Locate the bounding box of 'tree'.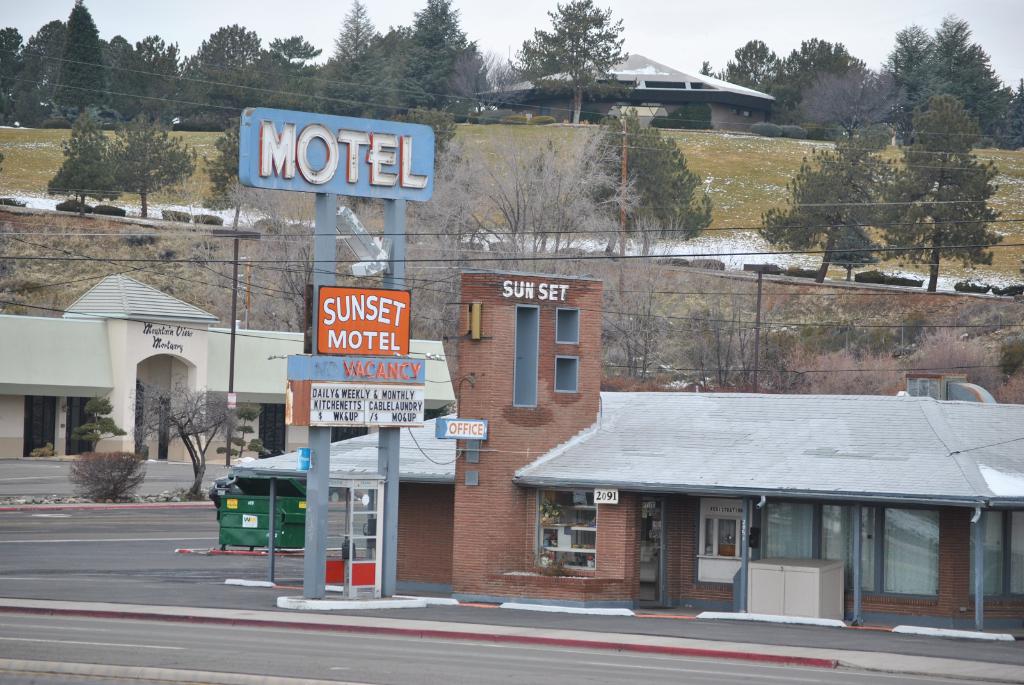
Bounding box: (left=696, top=28, right=874, bottom=135).
